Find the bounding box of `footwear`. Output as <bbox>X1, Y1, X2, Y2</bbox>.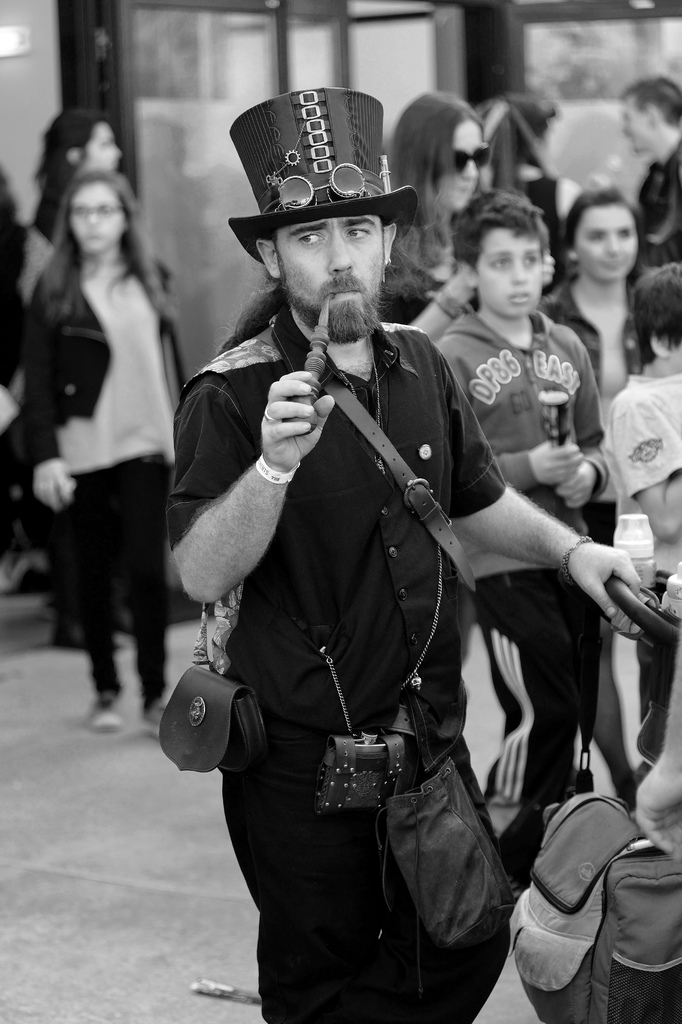
<bbox>81, 695, 121, 726</bbox>.
